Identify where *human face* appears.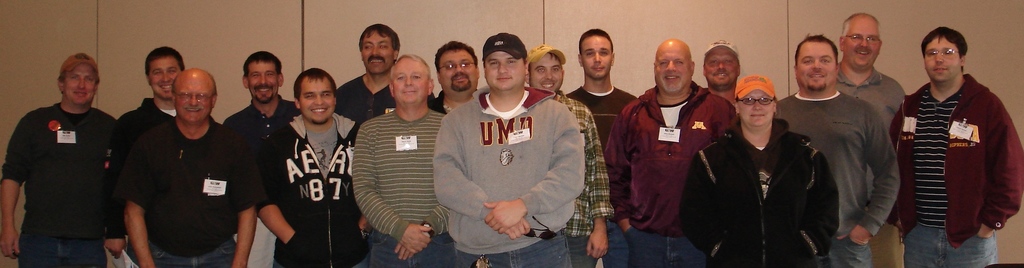
Appears at detection(436, 44, 479, 97).
